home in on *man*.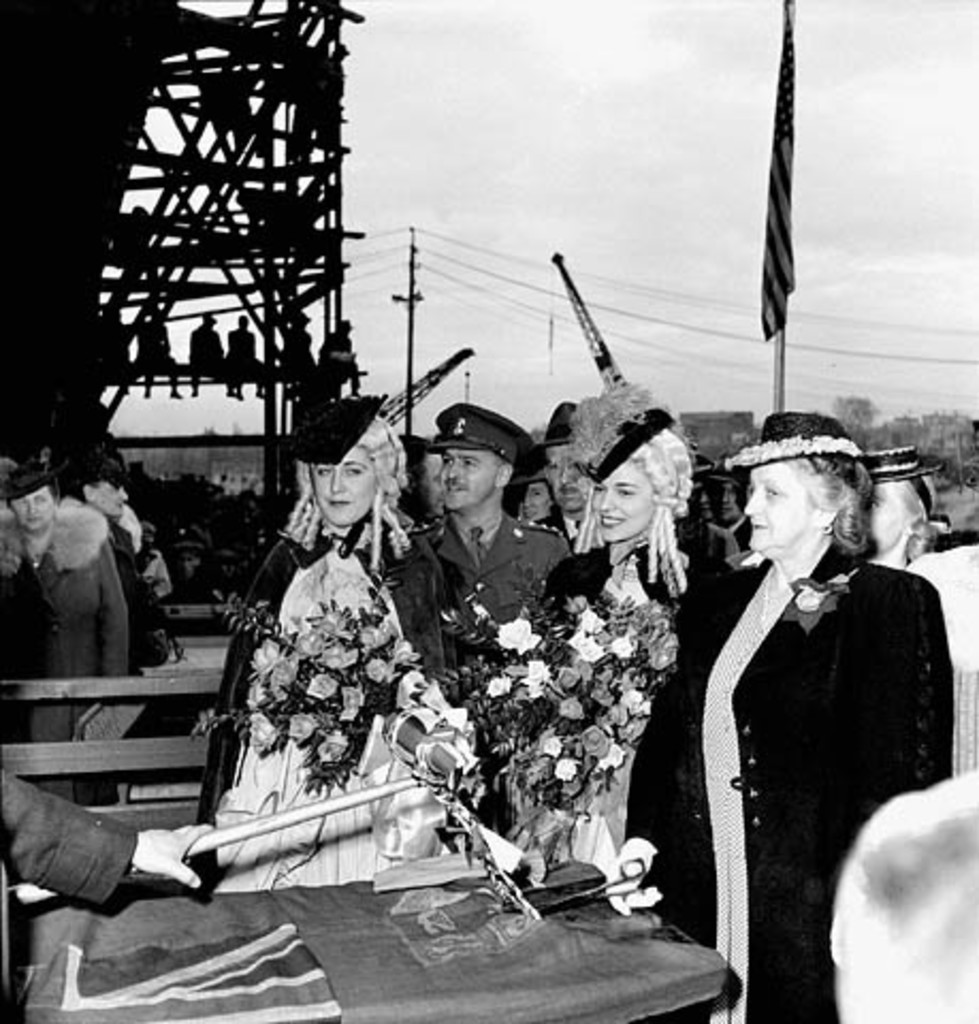
Homed in at x1=9 y1=446 x2=151 y2=695.
